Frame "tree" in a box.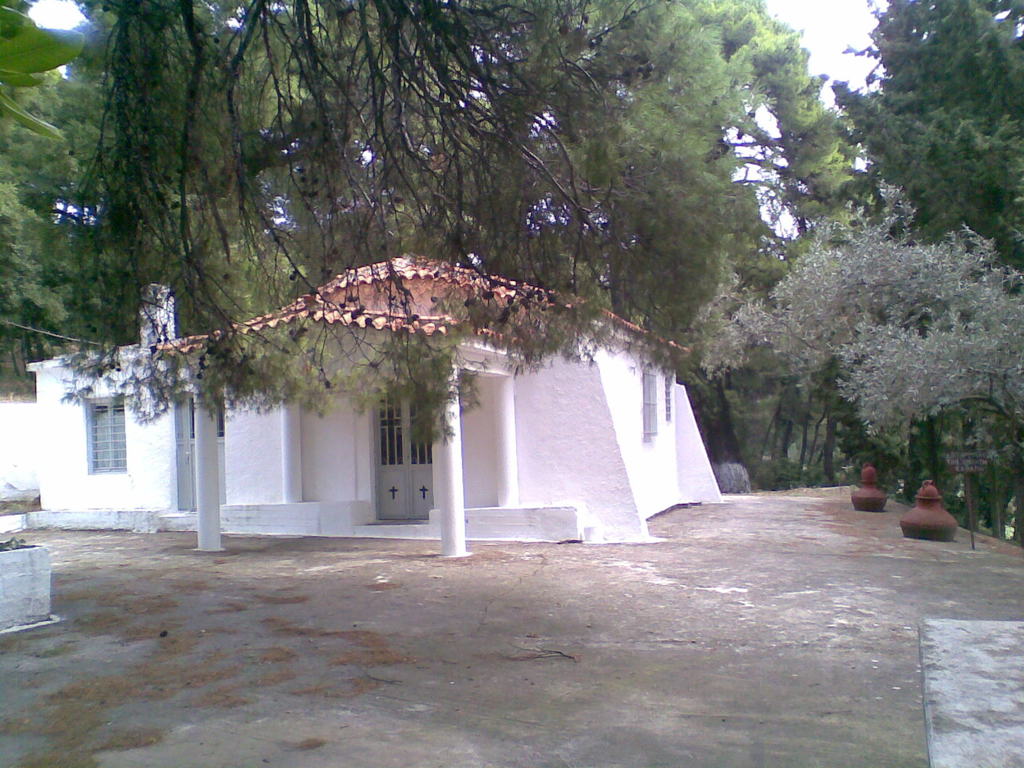
Rect(751, 101, 885, 490).
